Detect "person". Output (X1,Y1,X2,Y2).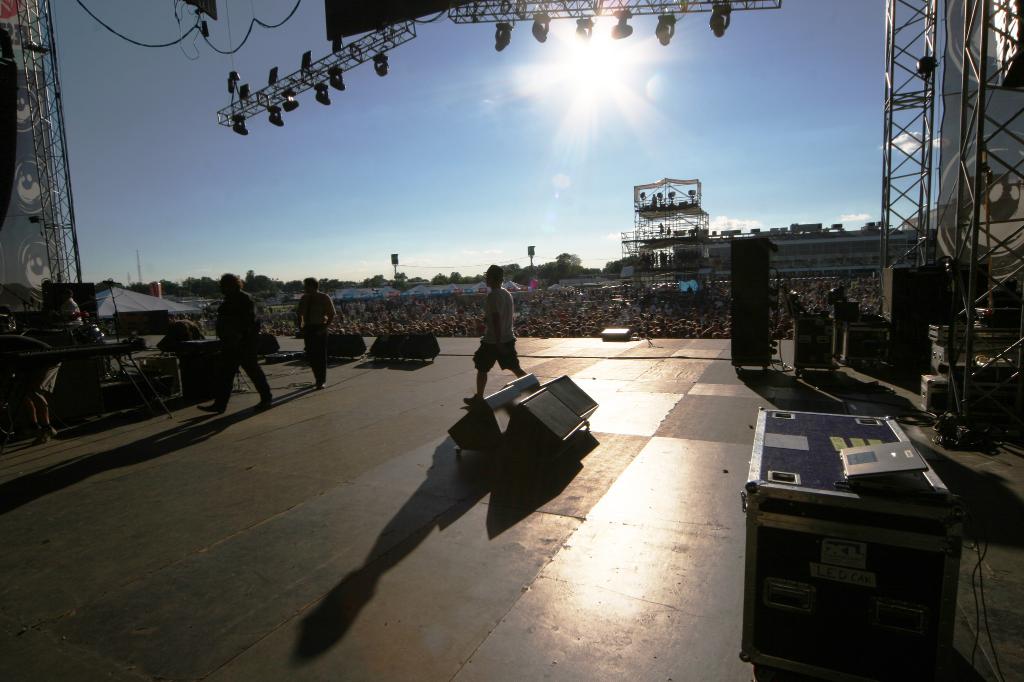
(193,273,276,411).
